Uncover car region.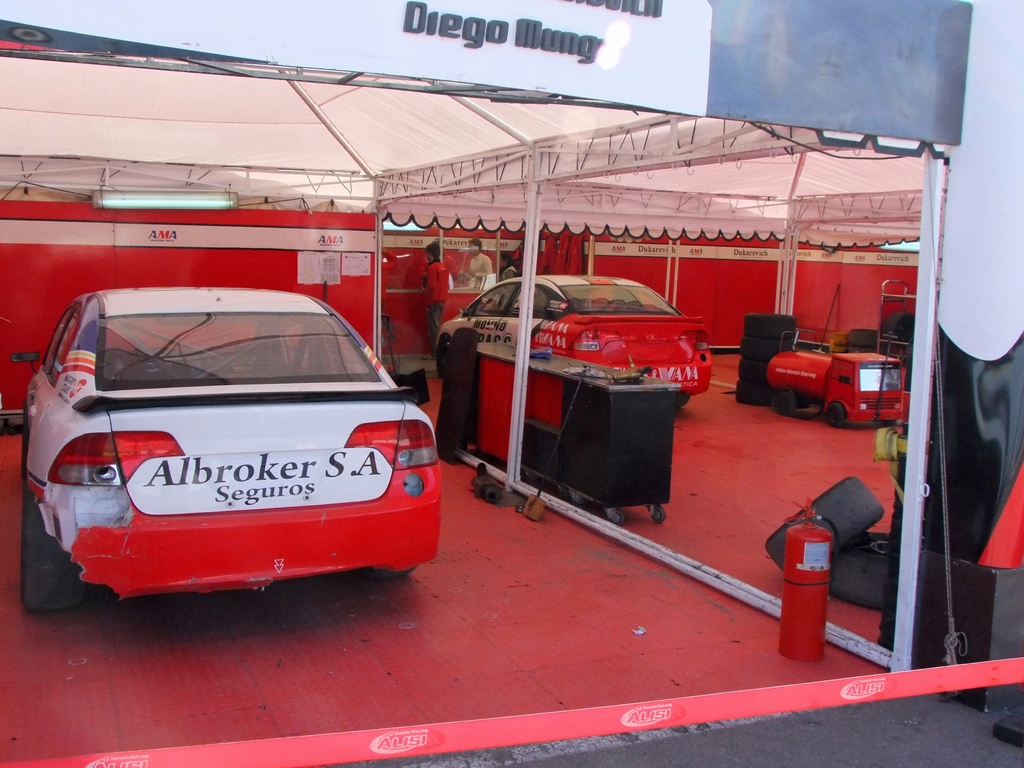
Uncovered: <bbox>7, 287, 449, 606</bbox>.
